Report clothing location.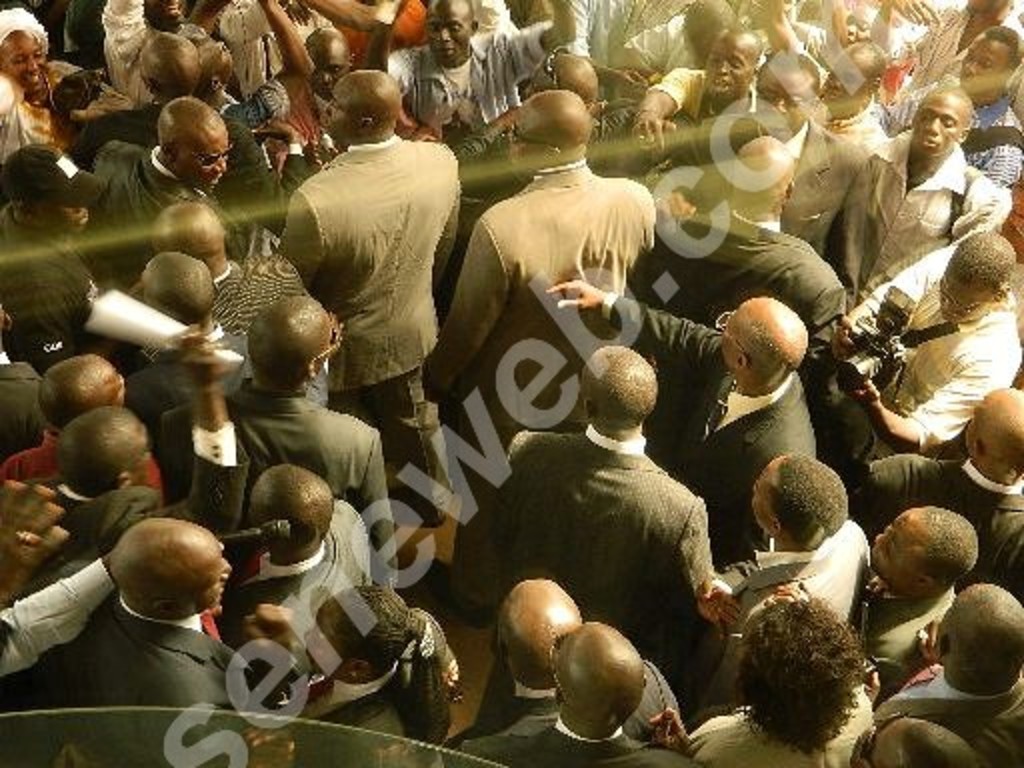
Report: 0,208,108,362.
